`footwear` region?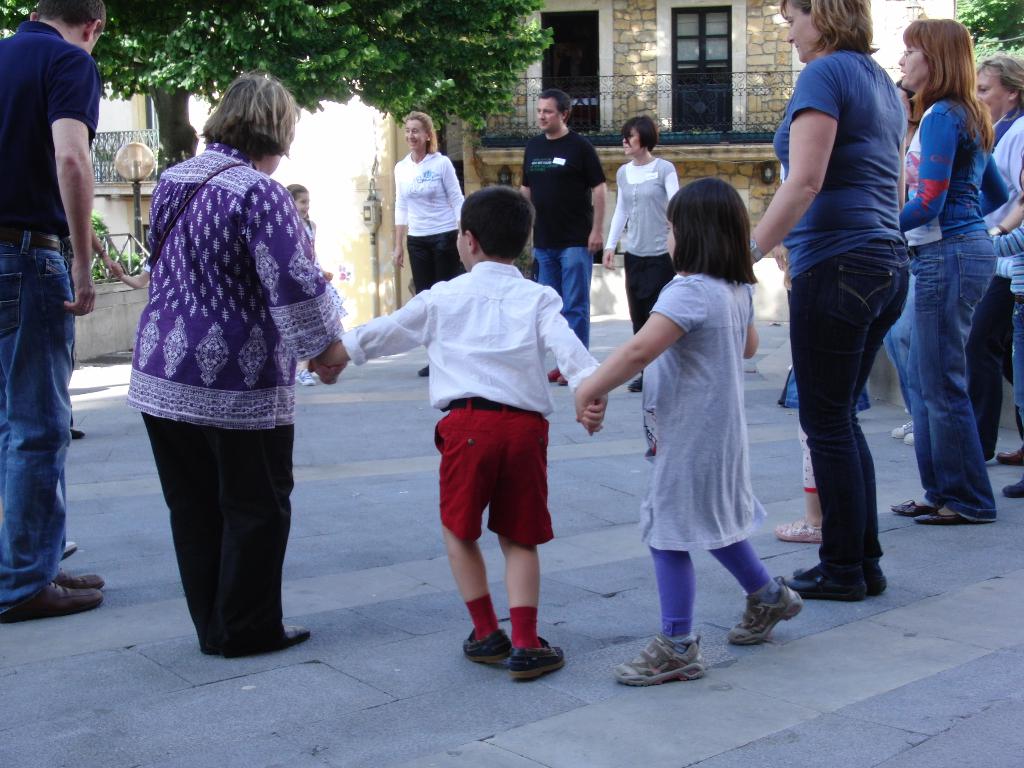
(282, 627, 313, 648)
